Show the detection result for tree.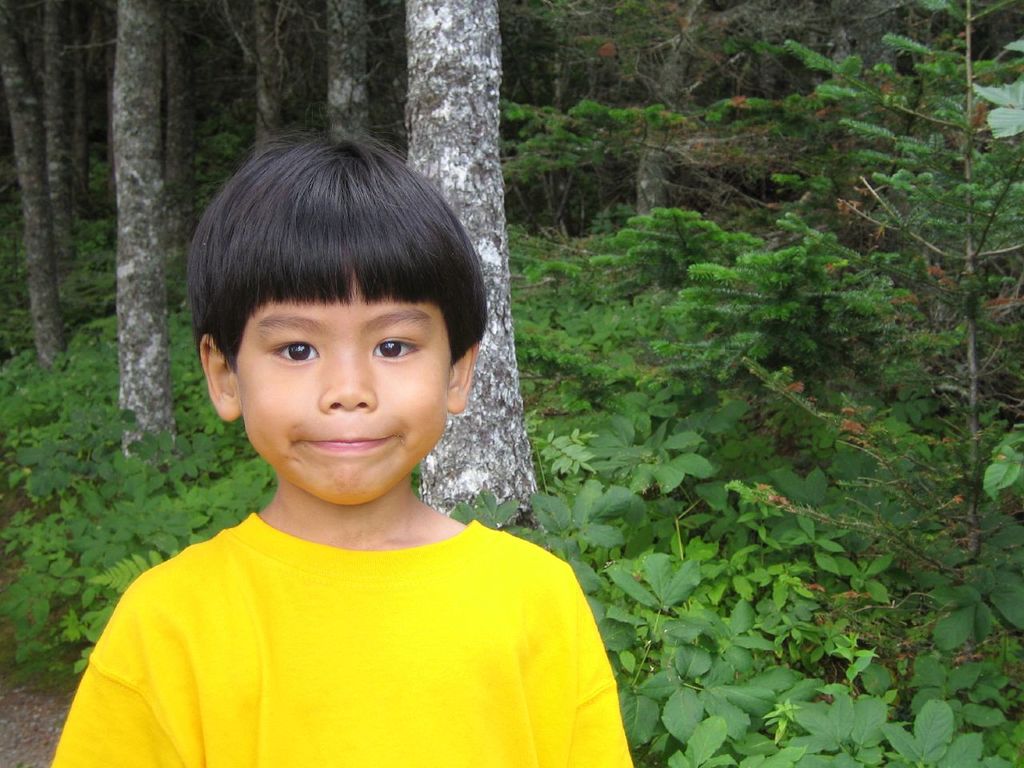
rect(318, 0, 374, 134).
